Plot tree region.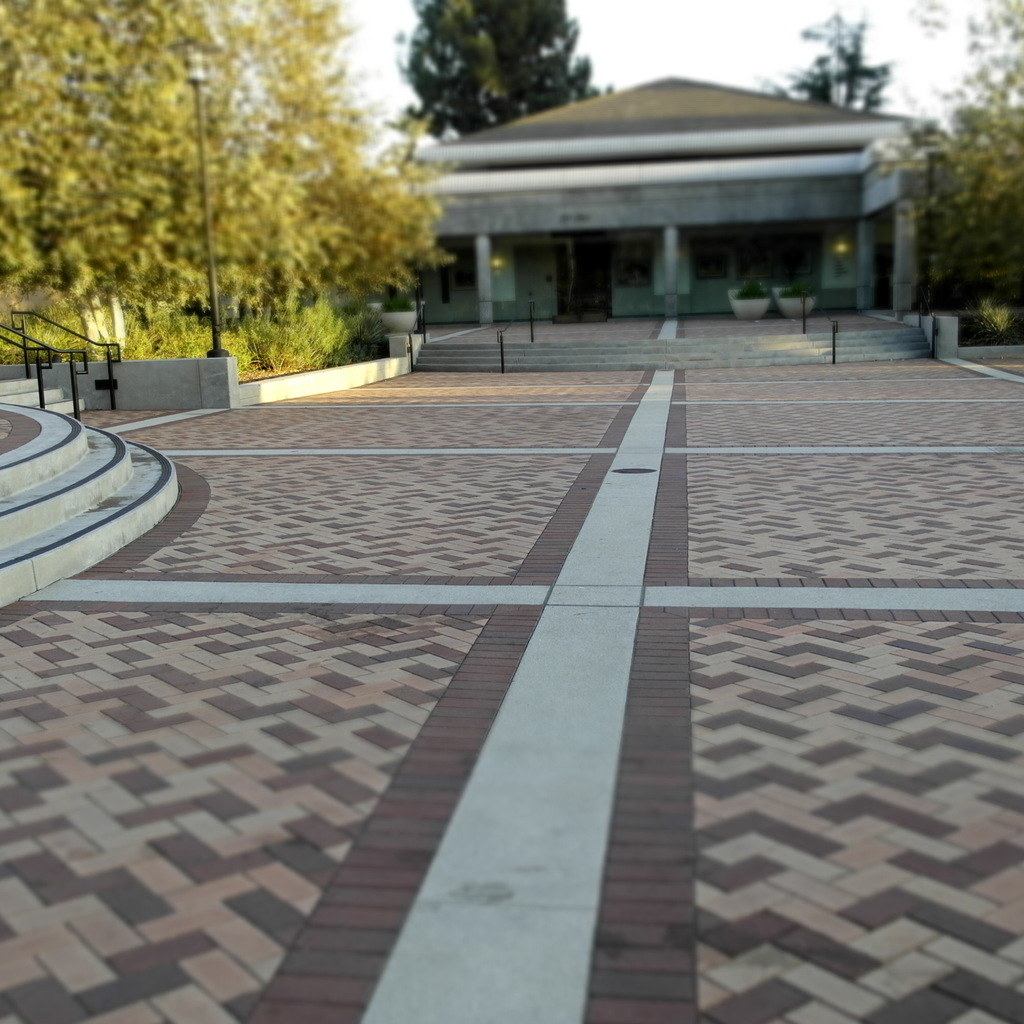
Plotted at (396,0,607,147).
